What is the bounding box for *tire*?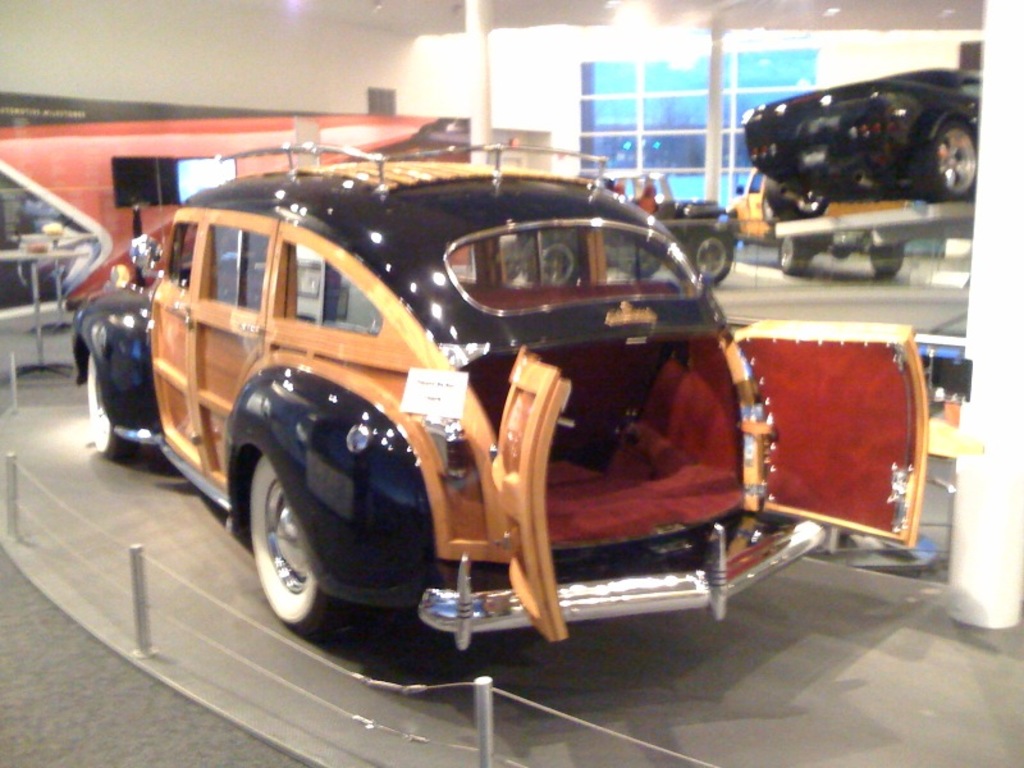
(x1=872, y1=247, x2=905, y2=278).
